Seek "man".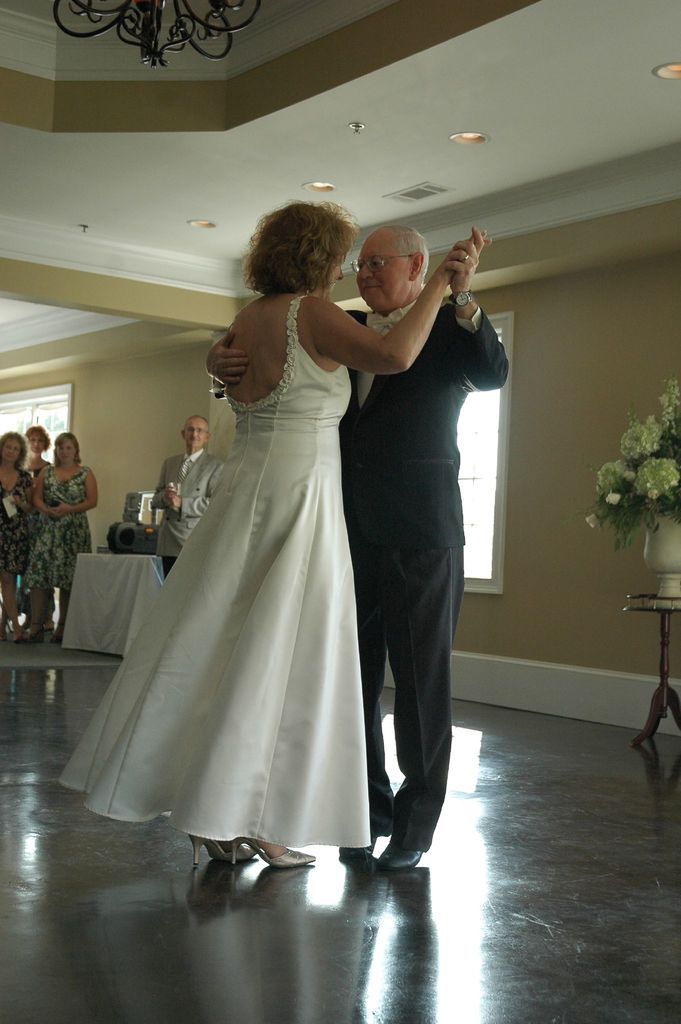
<box>329,201,496,845</box>.
